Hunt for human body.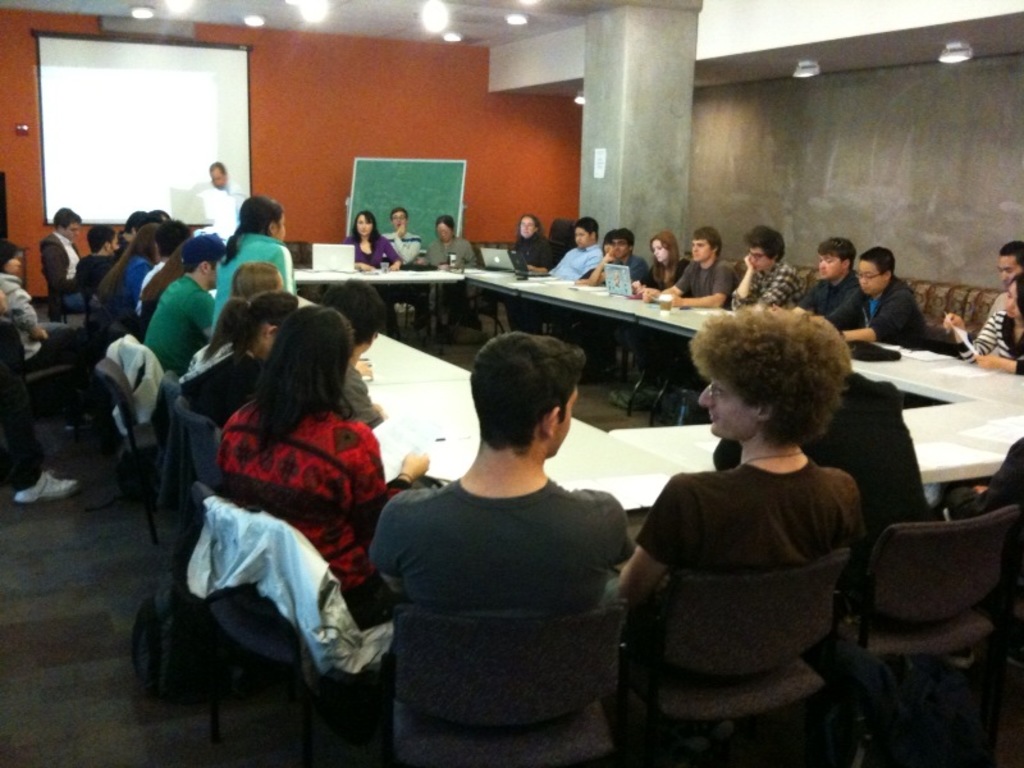
Hunted down at box(428, 212, 477, 264).
